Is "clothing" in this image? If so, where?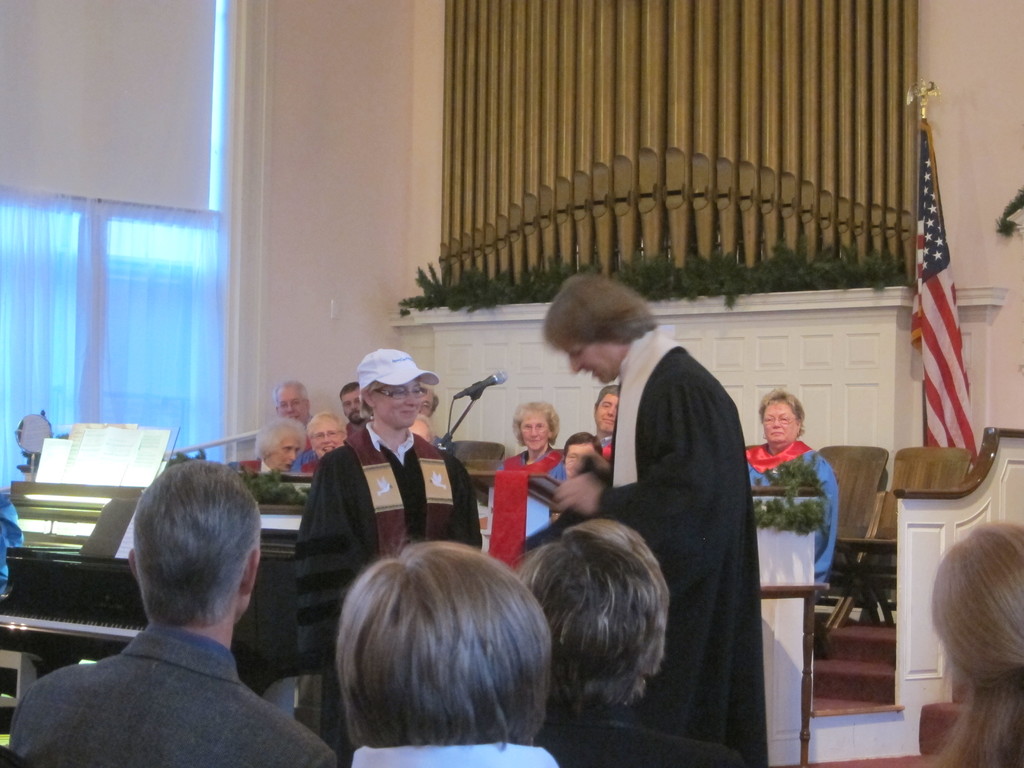
Yes, at 531/338/768/767.
